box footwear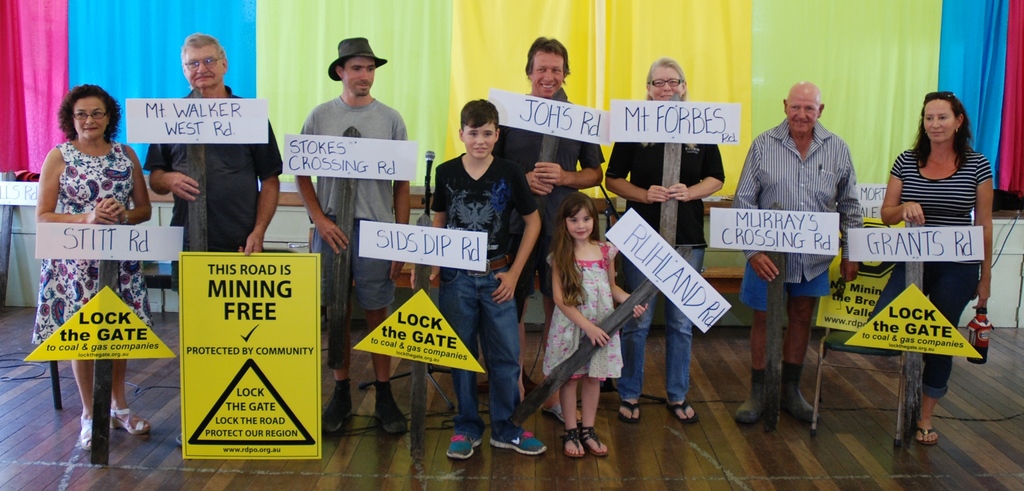
crop(780, 366, 815, 420)
